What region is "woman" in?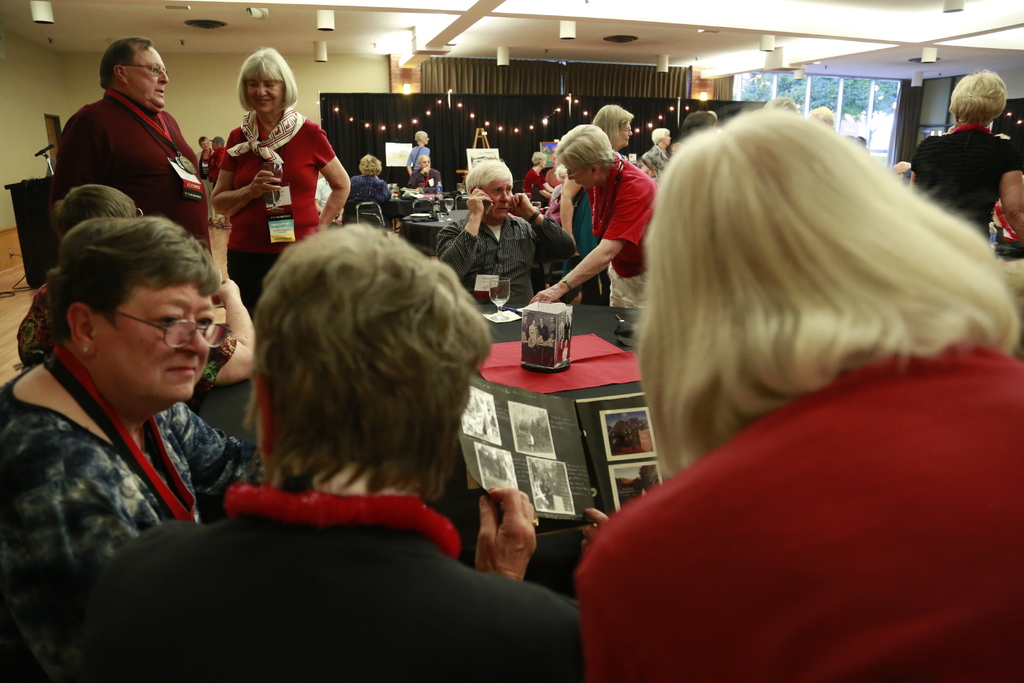
406,128,431,177.
